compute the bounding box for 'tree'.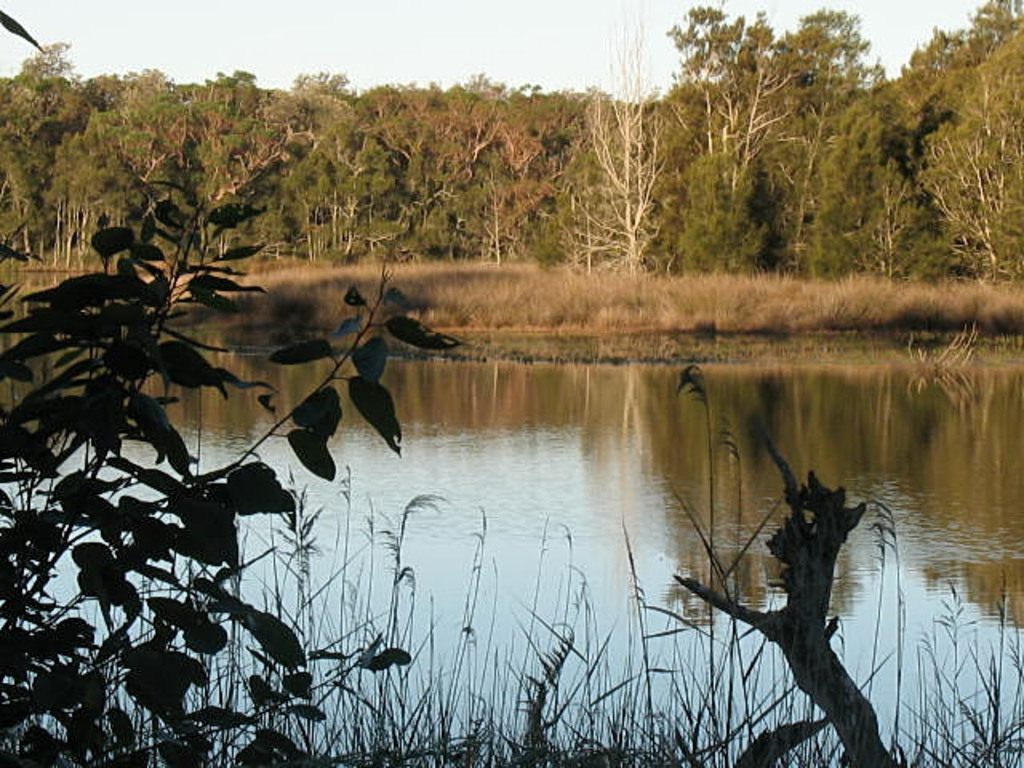
{"left": 78, "top": 67, "right": 165, "bottom": 243}.
